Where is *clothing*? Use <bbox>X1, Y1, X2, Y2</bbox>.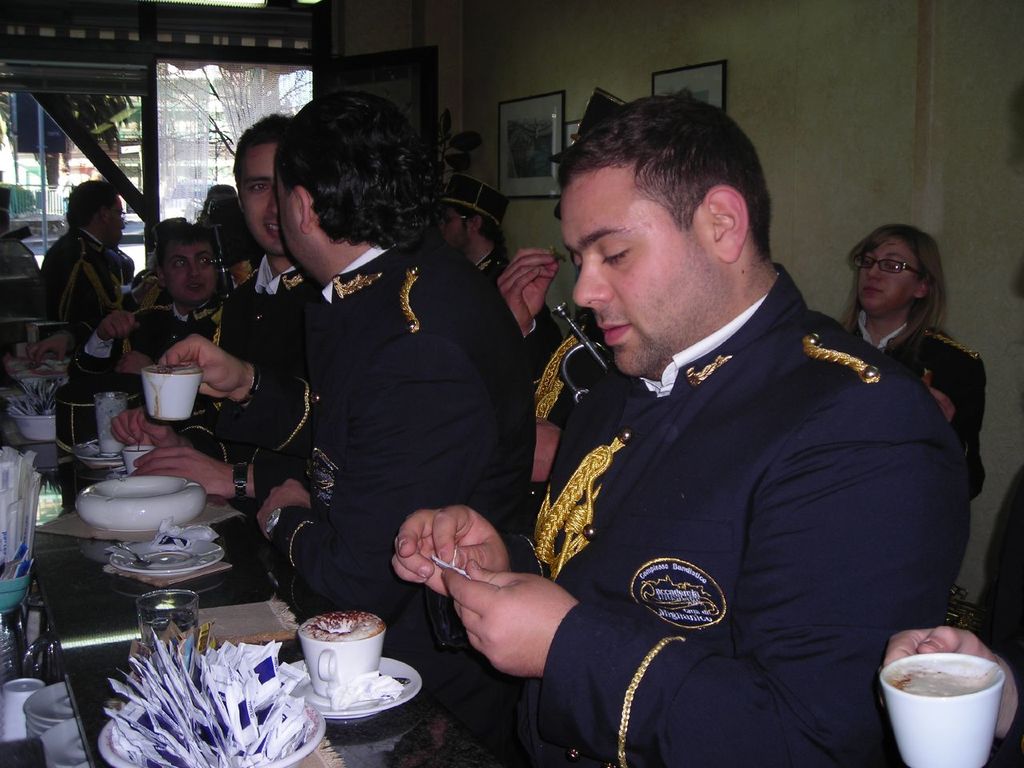
<bbox>498, 277, 961, 767</bbox>.
